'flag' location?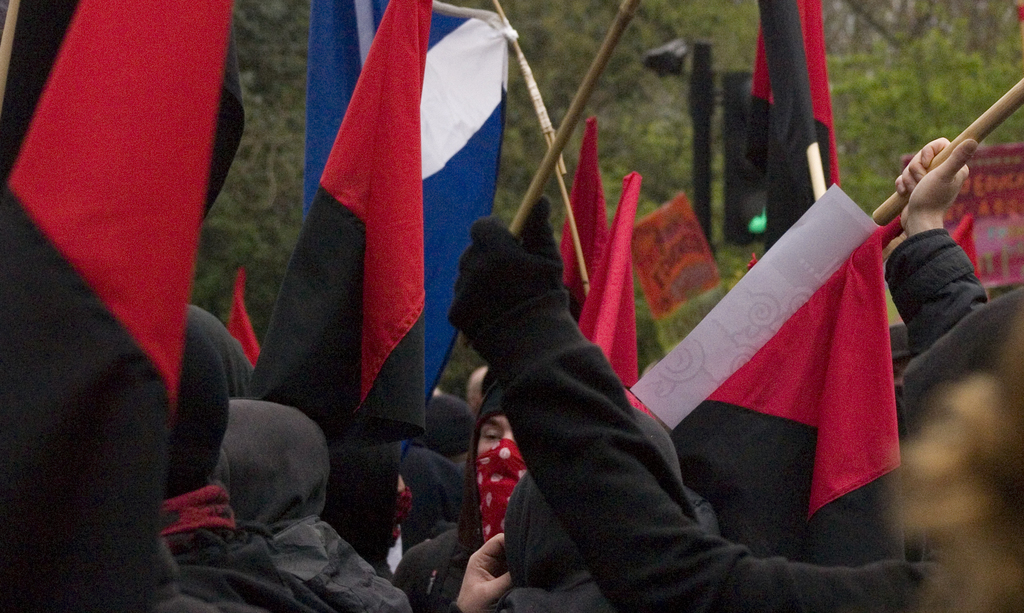
x1=10, y1=0, x2=228, y2=610
